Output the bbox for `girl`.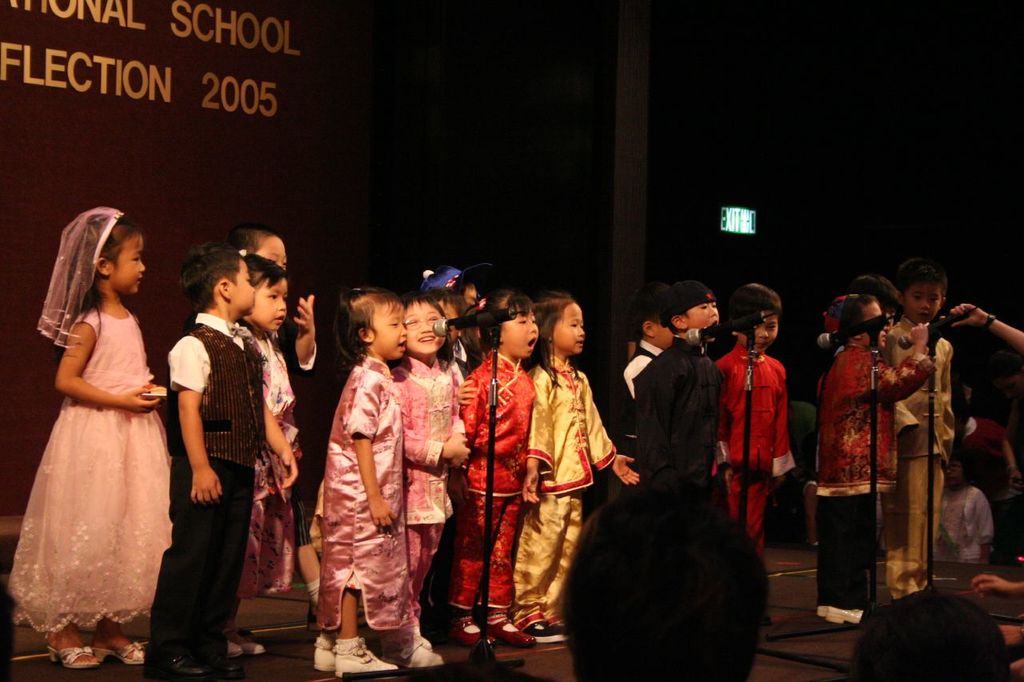
<box>6,206,174,666</box>.
